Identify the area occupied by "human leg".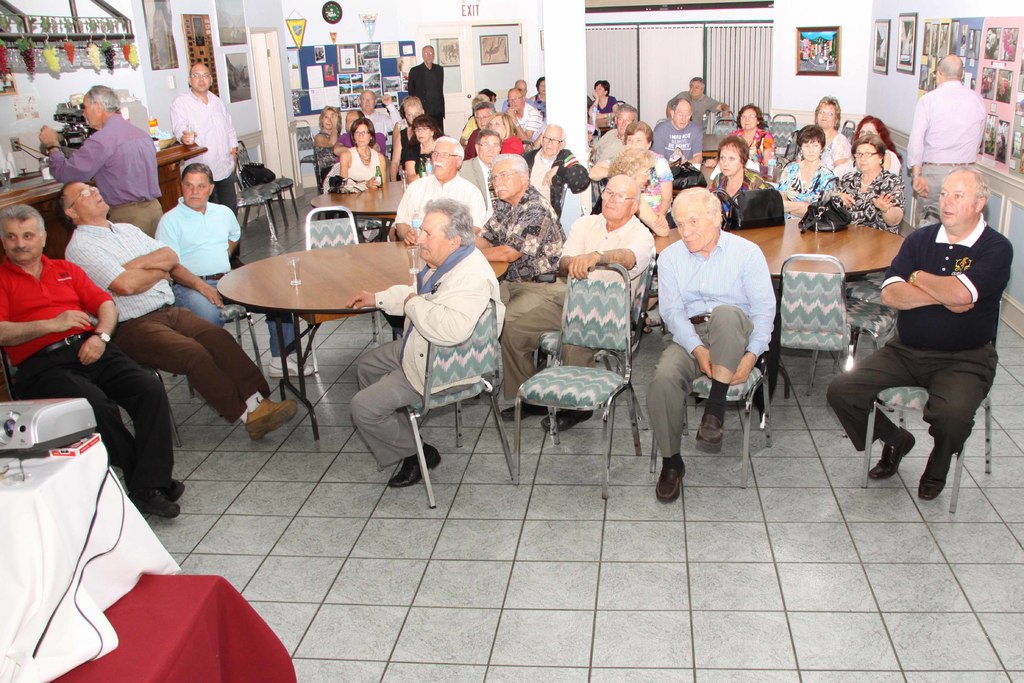
Area: l=648, t=309, r=694, b=502.
